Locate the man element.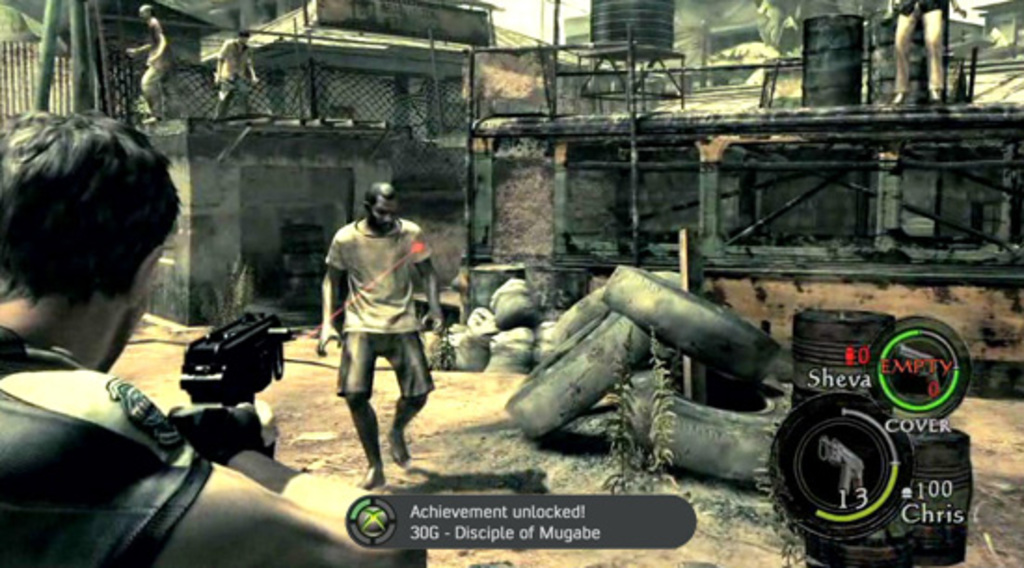
Element bbox: [left=0, top=104, right=424, bottom=566].
